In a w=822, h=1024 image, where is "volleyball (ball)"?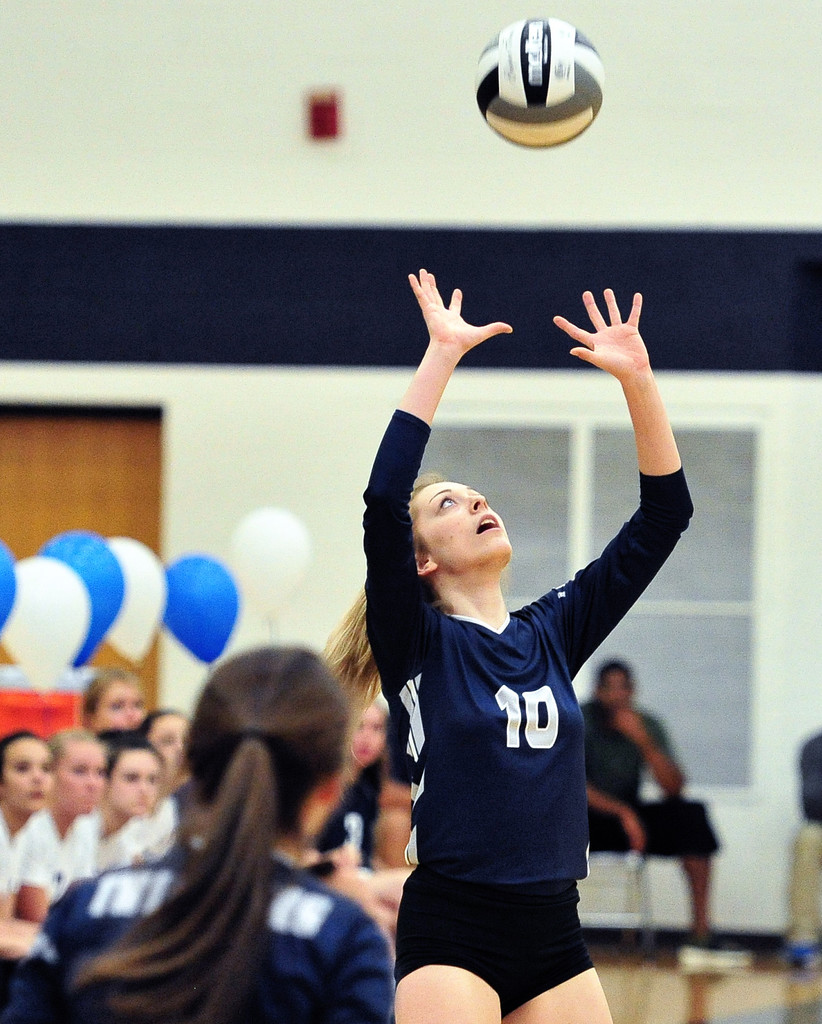
(470, 11, 610, 154).
